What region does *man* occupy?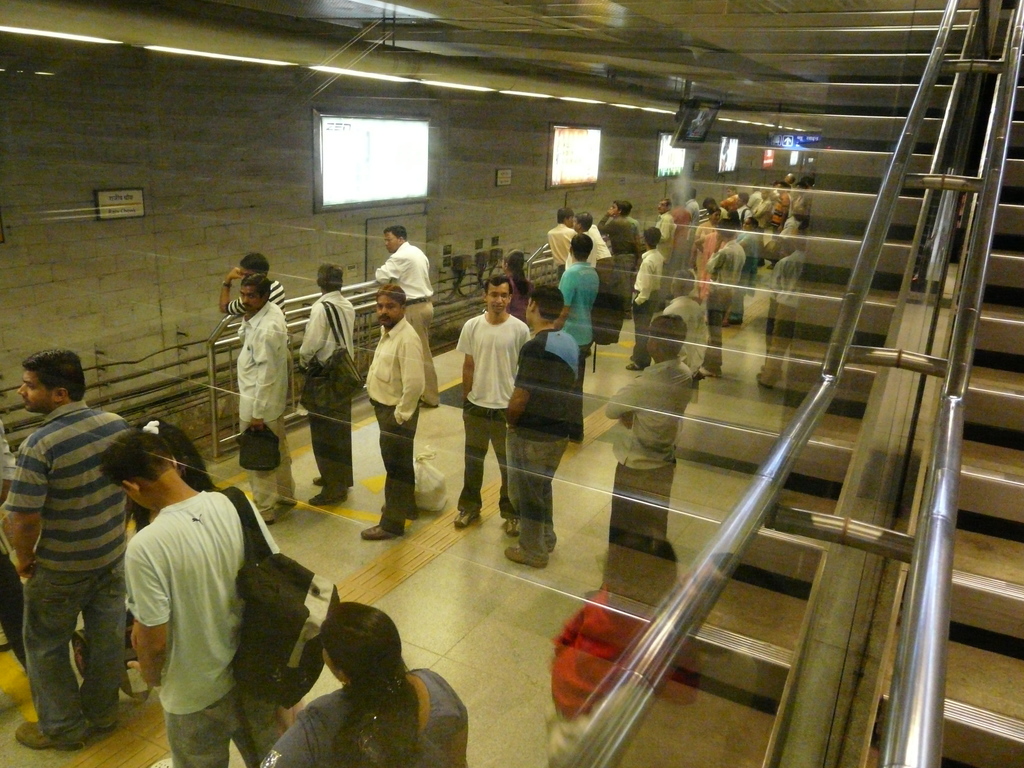
(602, 318, 693, 593).
